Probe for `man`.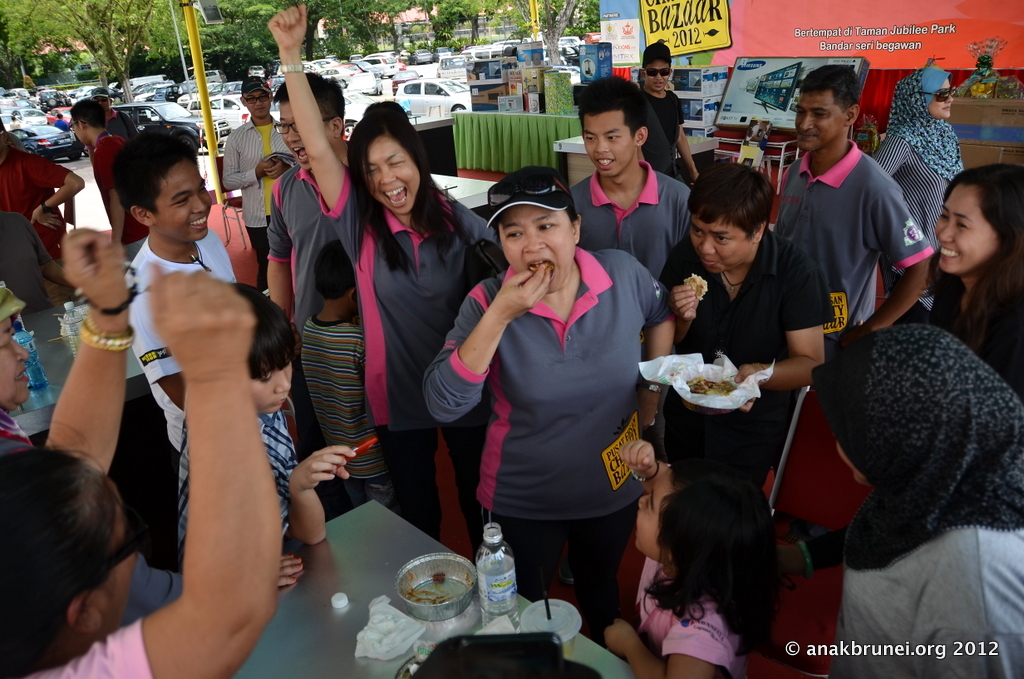
Probe result: x1=771, y1=65, x2=933, y2=331.
